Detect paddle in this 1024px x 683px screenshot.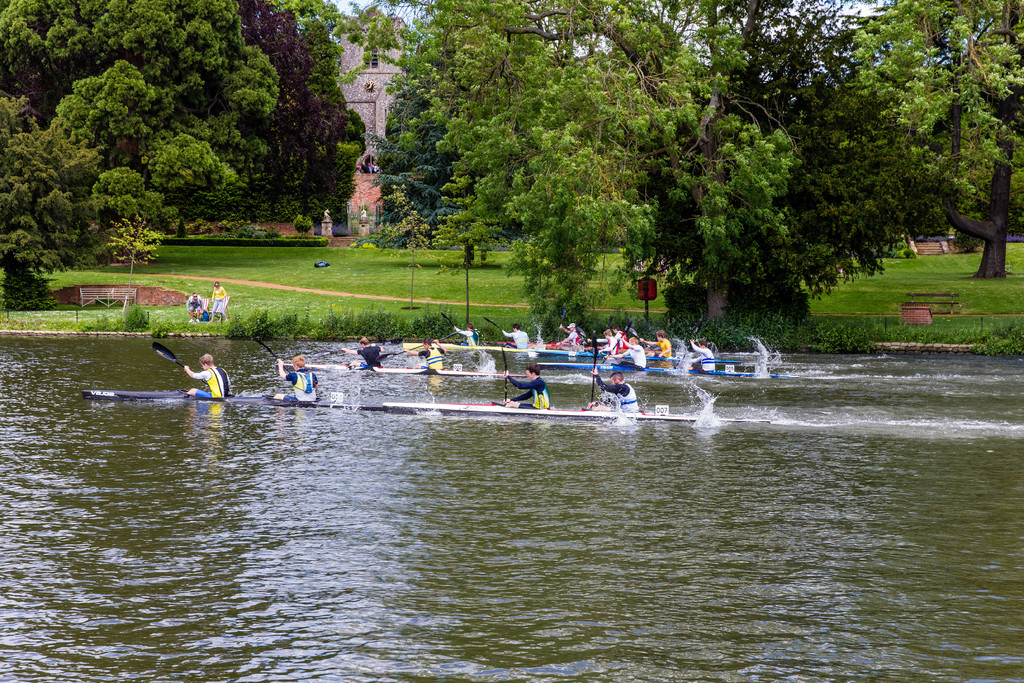
Detection: (left=678, top=316, right=702, bottom=367).
